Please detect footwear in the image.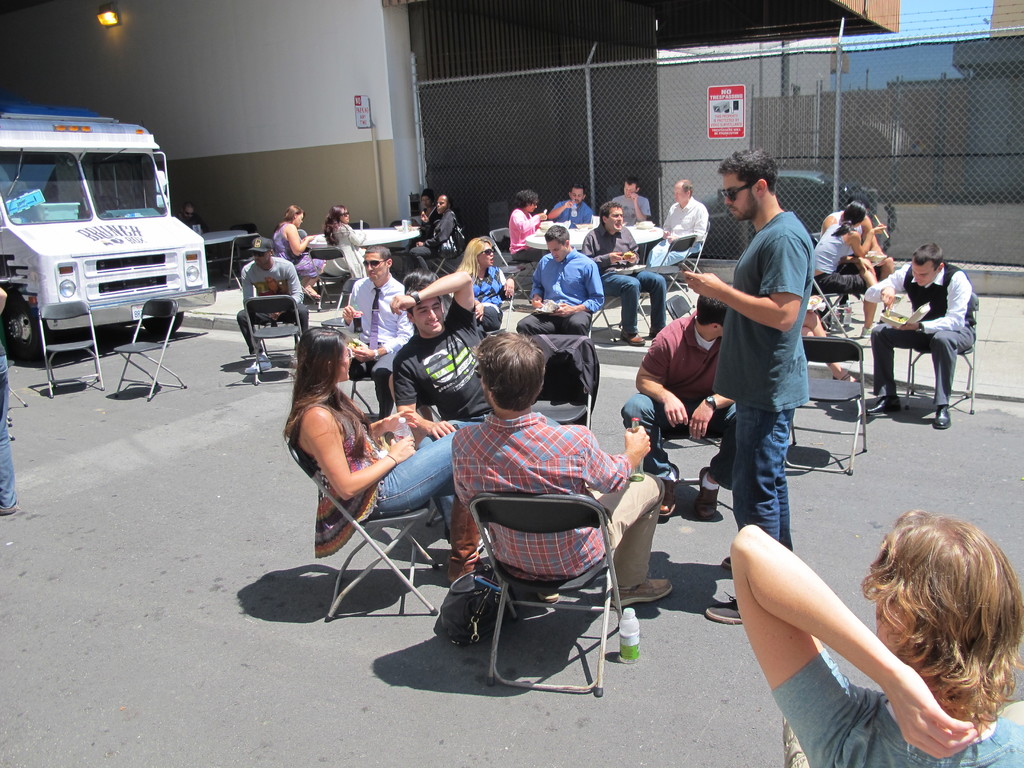
(935,401,952,429).
